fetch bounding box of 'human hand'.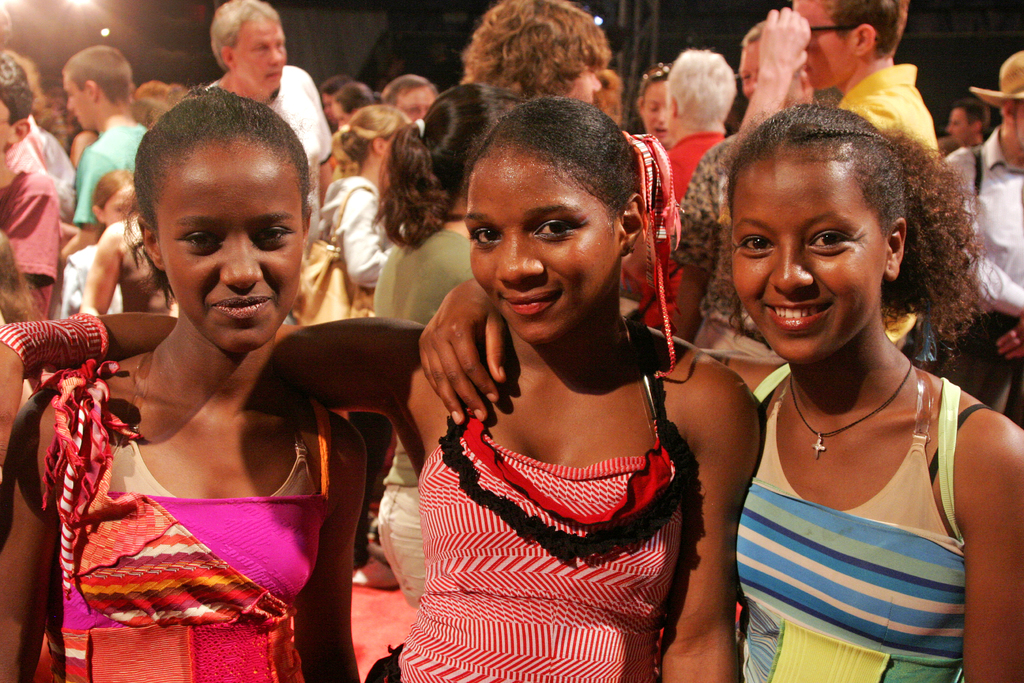
Bbox: {"x1": 998, "y1": 318, "x2": 1023, "y2": 363}.
